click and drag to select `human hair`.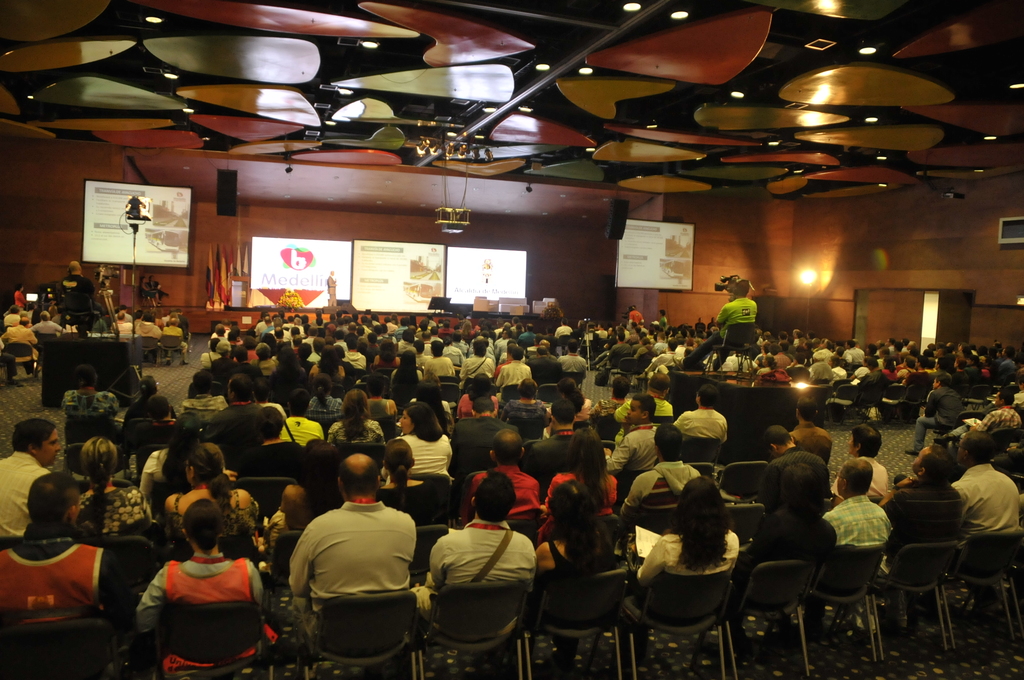
Selection: BBox(413, 381, 452, 429).
